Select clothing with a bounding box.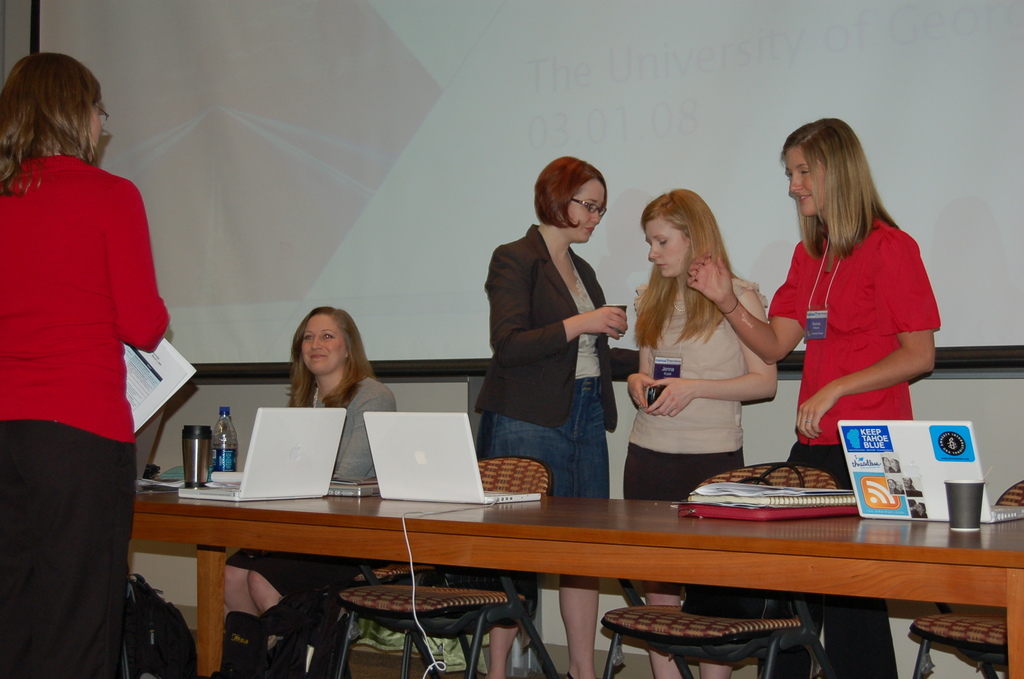
box=[472, 221, 619, 496].
